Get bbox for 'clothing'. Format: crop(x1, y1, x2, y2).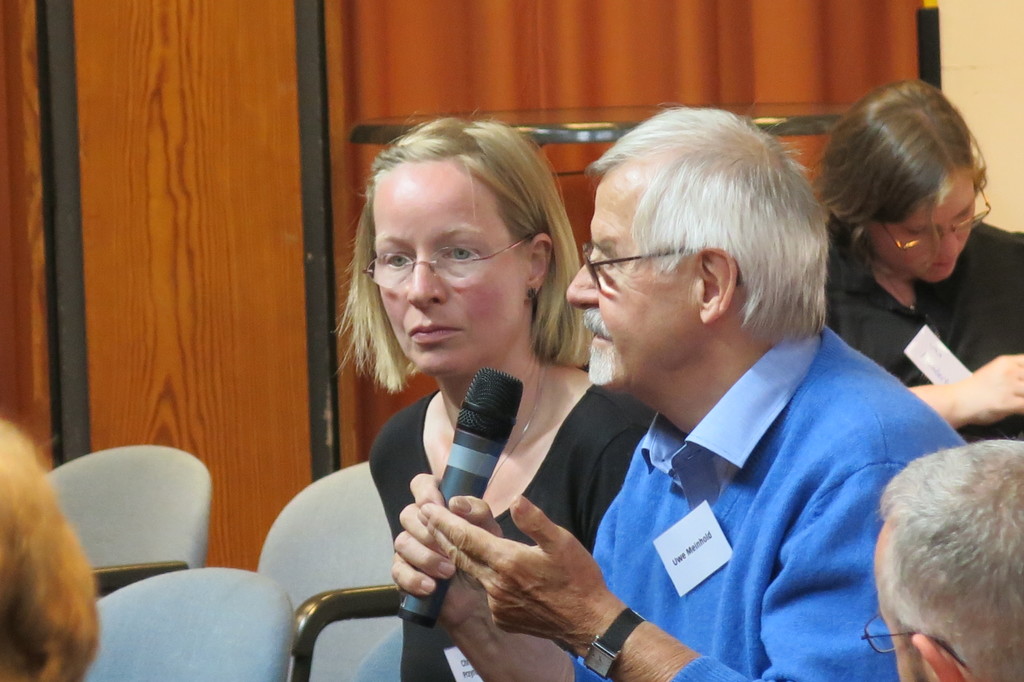
crop(366, 398, 662, 679).
